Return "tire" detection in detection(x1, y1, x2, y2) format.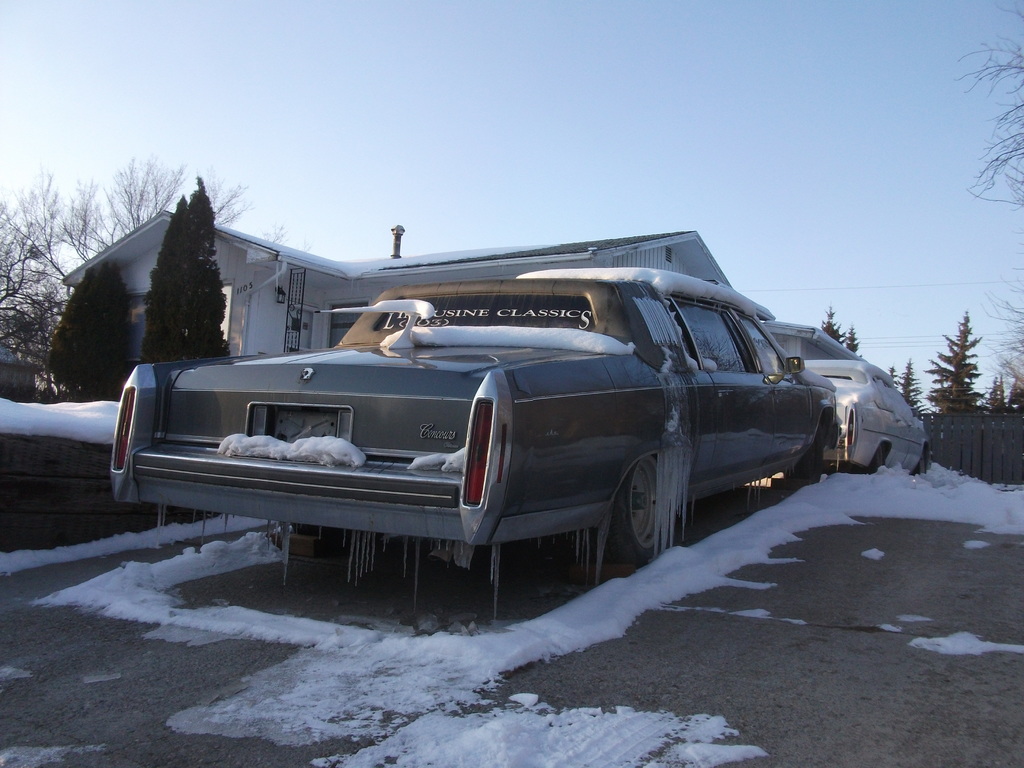
detection(786, 428, 824, 486).
